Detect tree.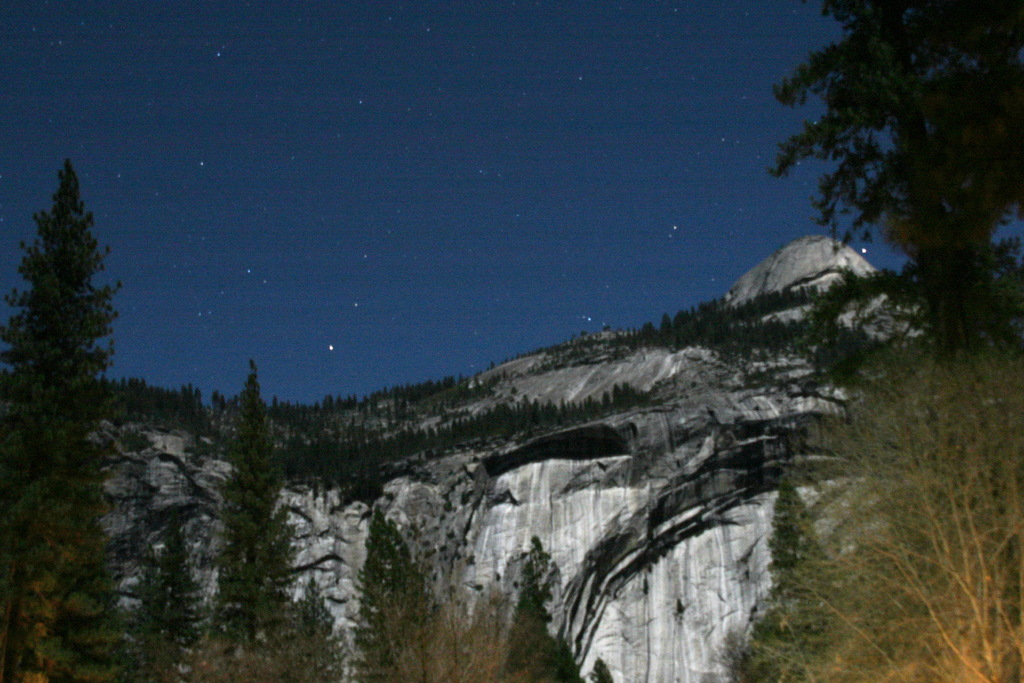
Detected at x1=505 y1=535 x2=582 y2=682.
